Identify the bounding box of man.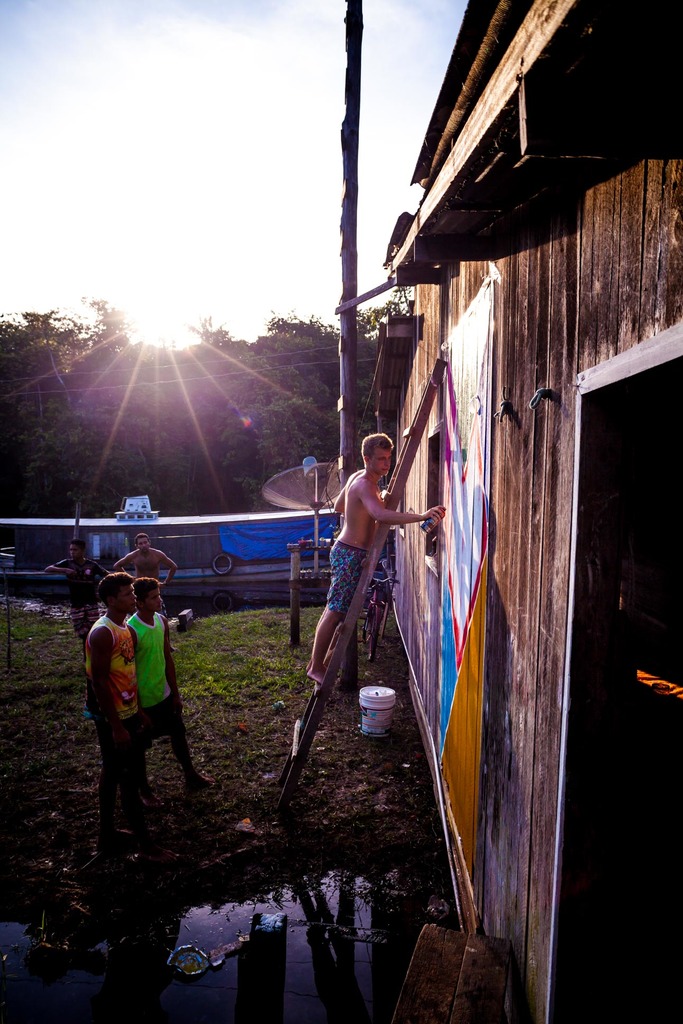
(left=128, top=575, right=201, bottom=785).
